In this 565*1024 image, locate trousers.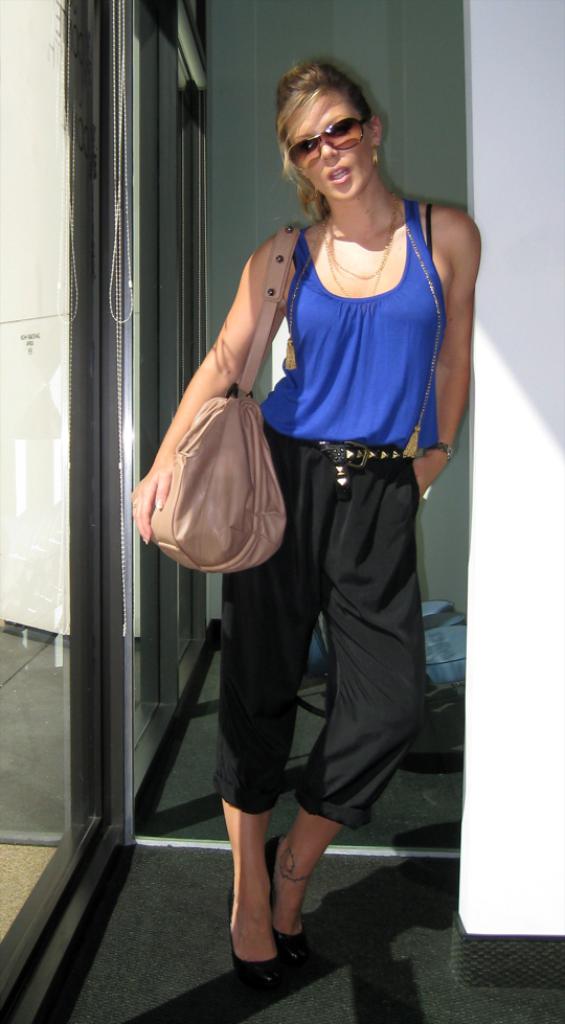
Bounding box: box=[156, 390, 451, 947].
